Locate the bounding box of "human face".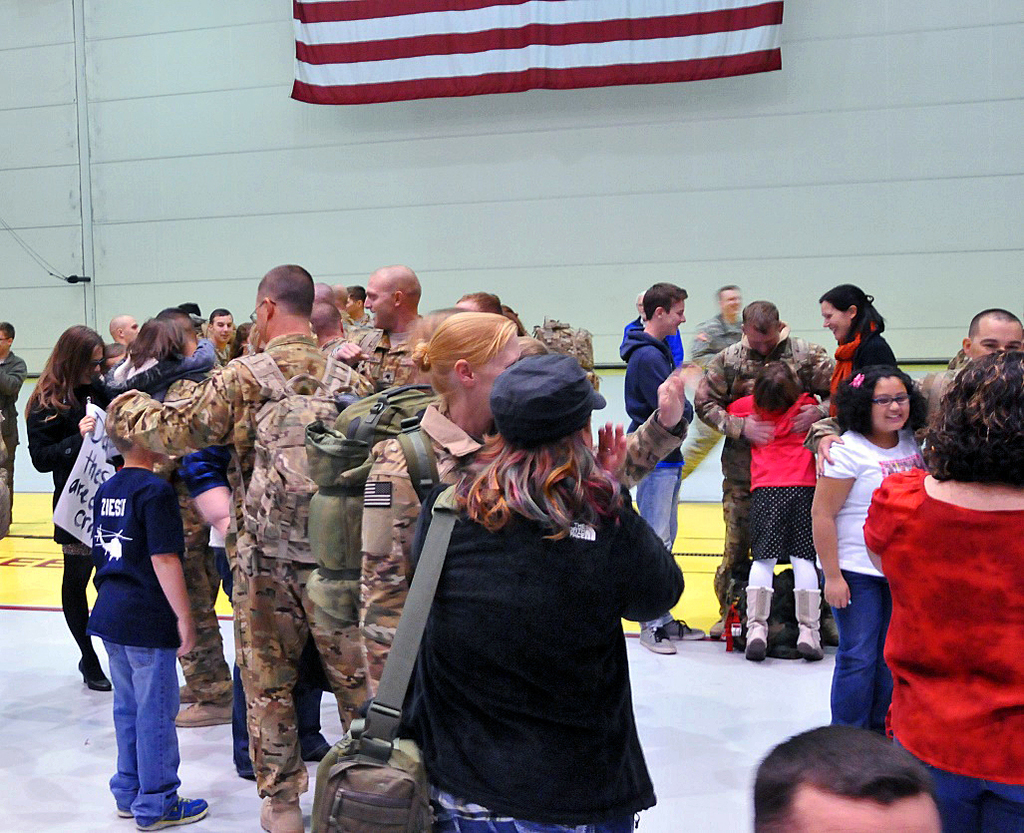
Bounding box: 124,311,137,334.
